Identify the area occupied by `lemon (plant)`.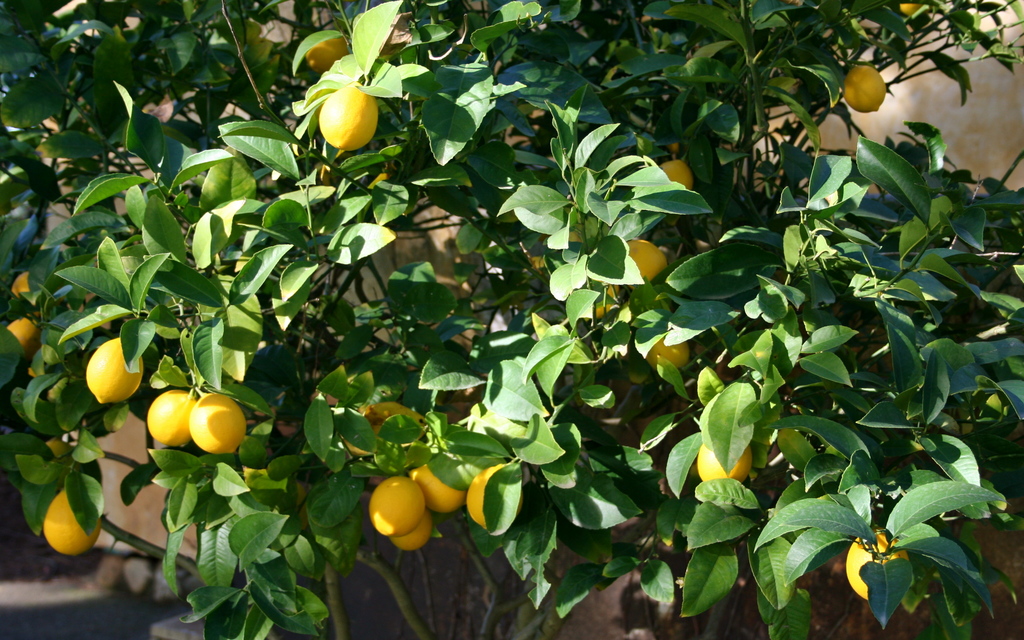
Area: {"x1": 647, "y1": 333, "x2": 689, "y2": 367}.
